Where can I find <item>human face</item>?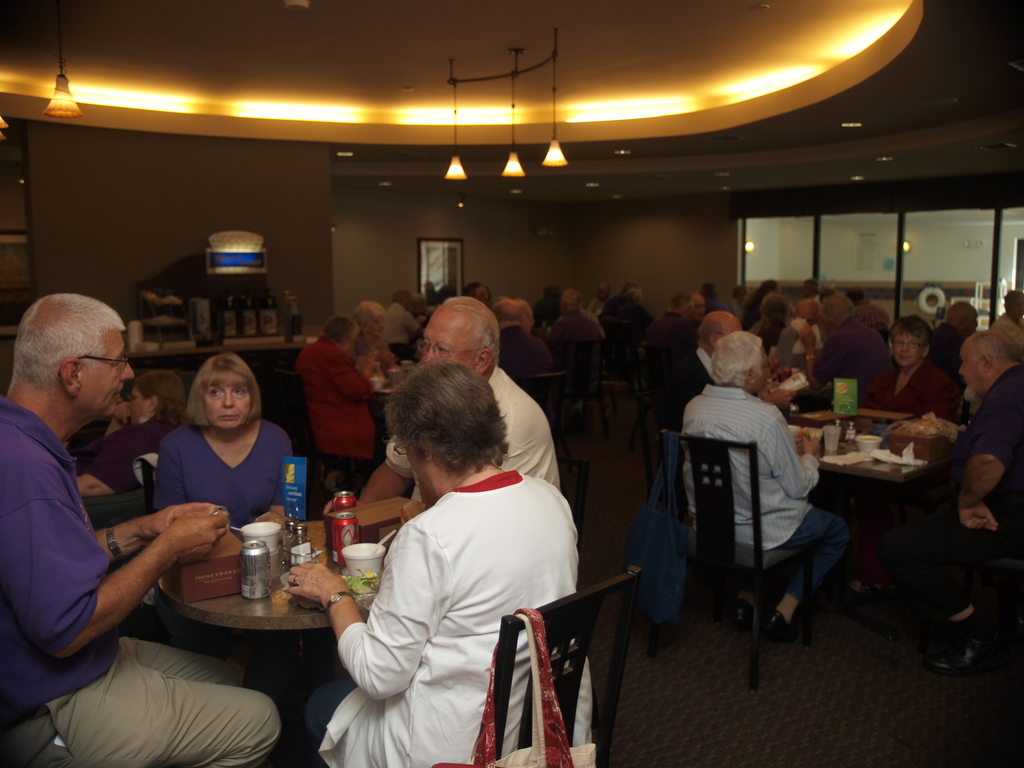
You can find it at <box>204,378,253,427</box>.
